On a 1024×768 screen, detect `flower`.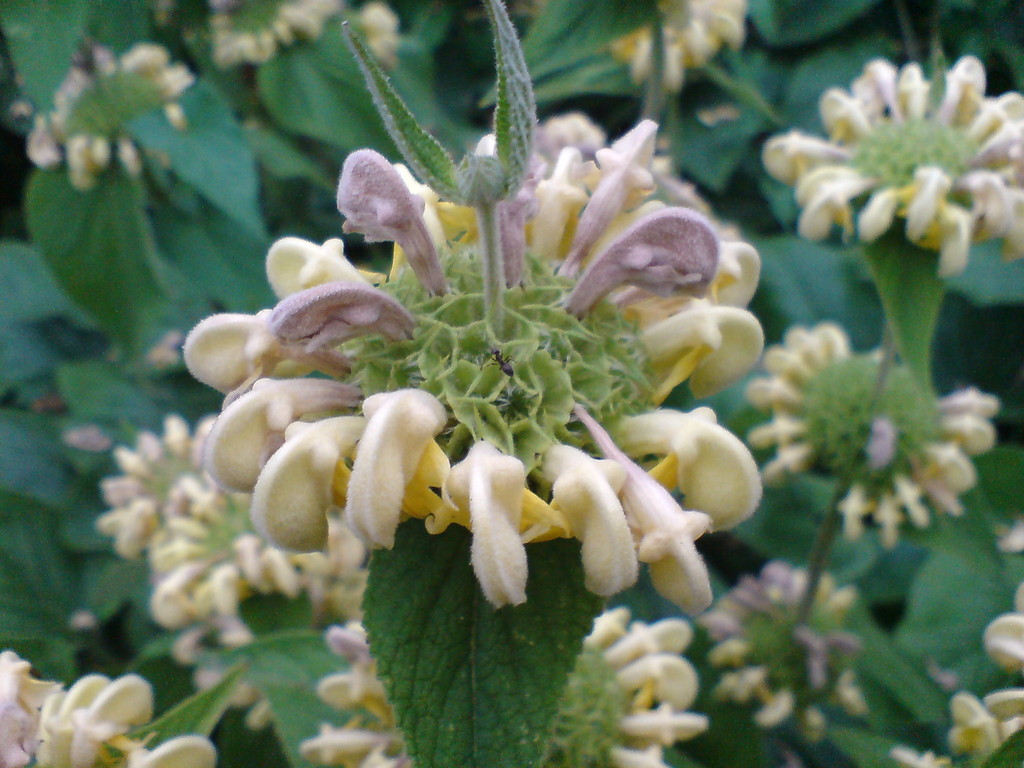
[left=0, top=460, right=503, bottom=763].
